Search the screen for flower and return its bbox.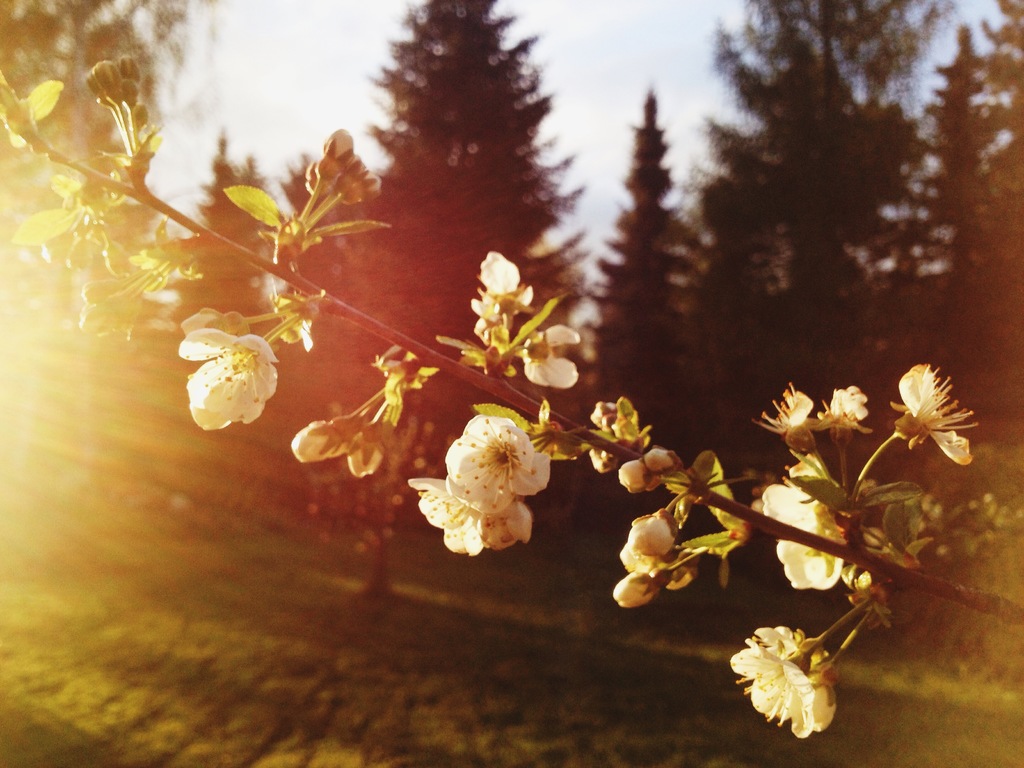
Found: Rect(520, 328, 578, 390).
